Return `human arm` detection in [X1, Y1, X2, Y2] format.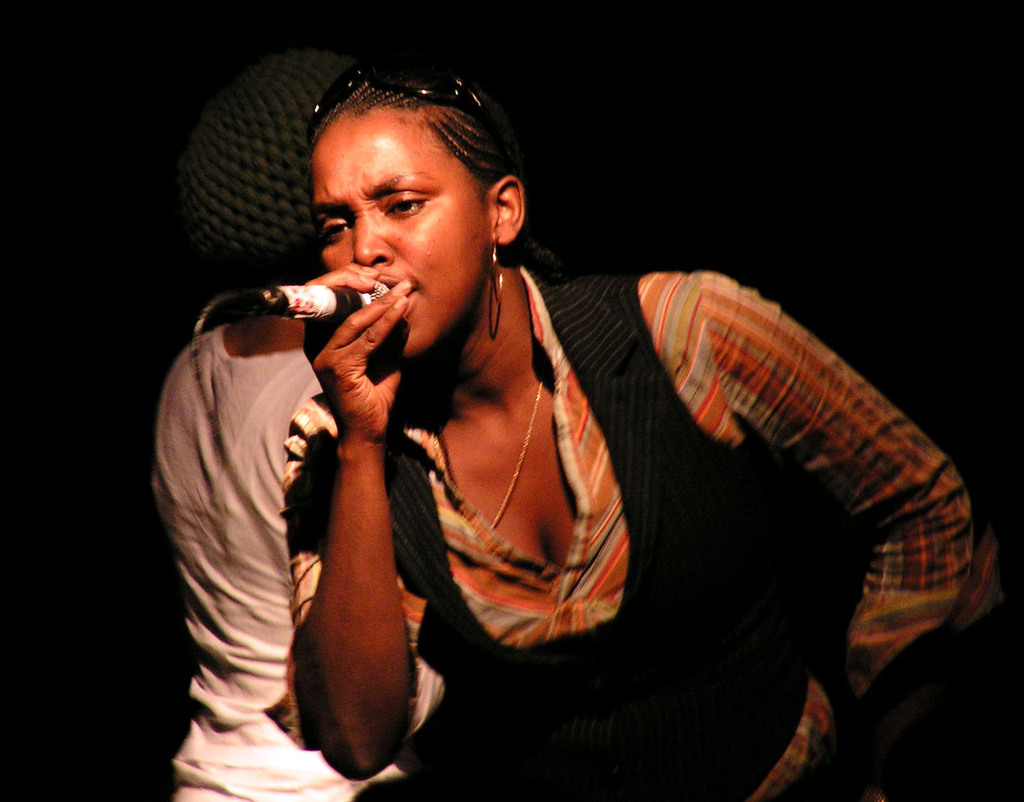
[707, 268, 1001, 729].
